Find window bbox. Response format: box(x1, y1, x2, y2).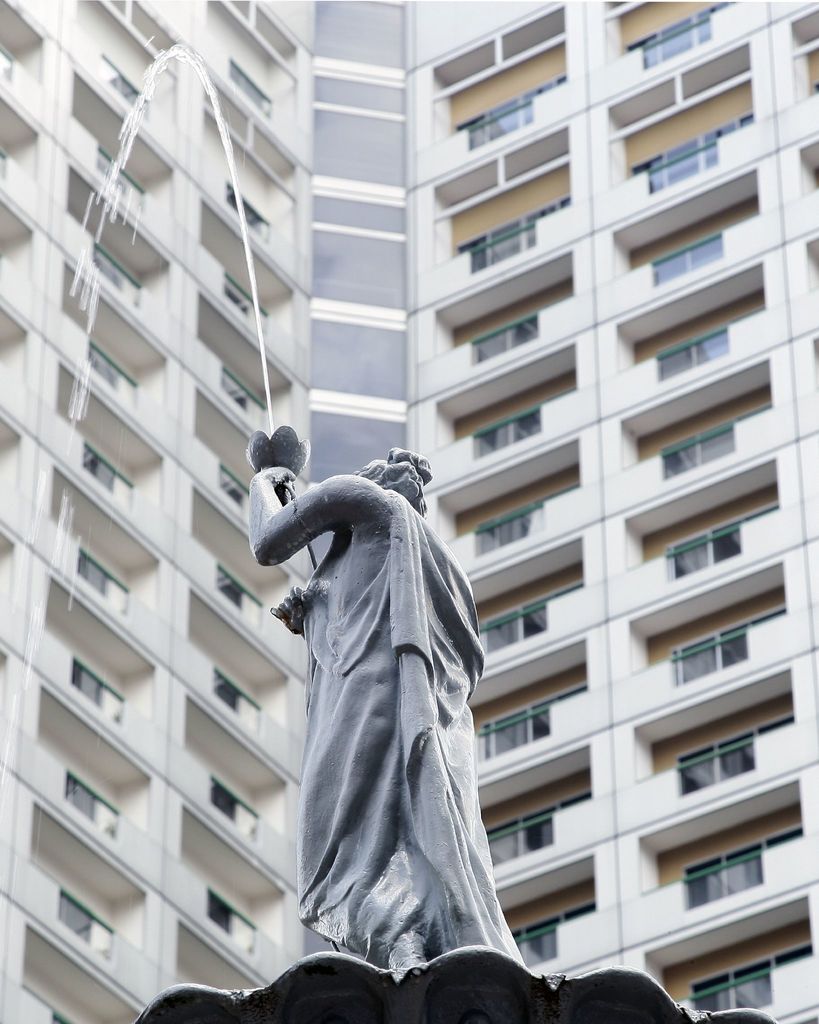
box(311, 0, 409, 74).
